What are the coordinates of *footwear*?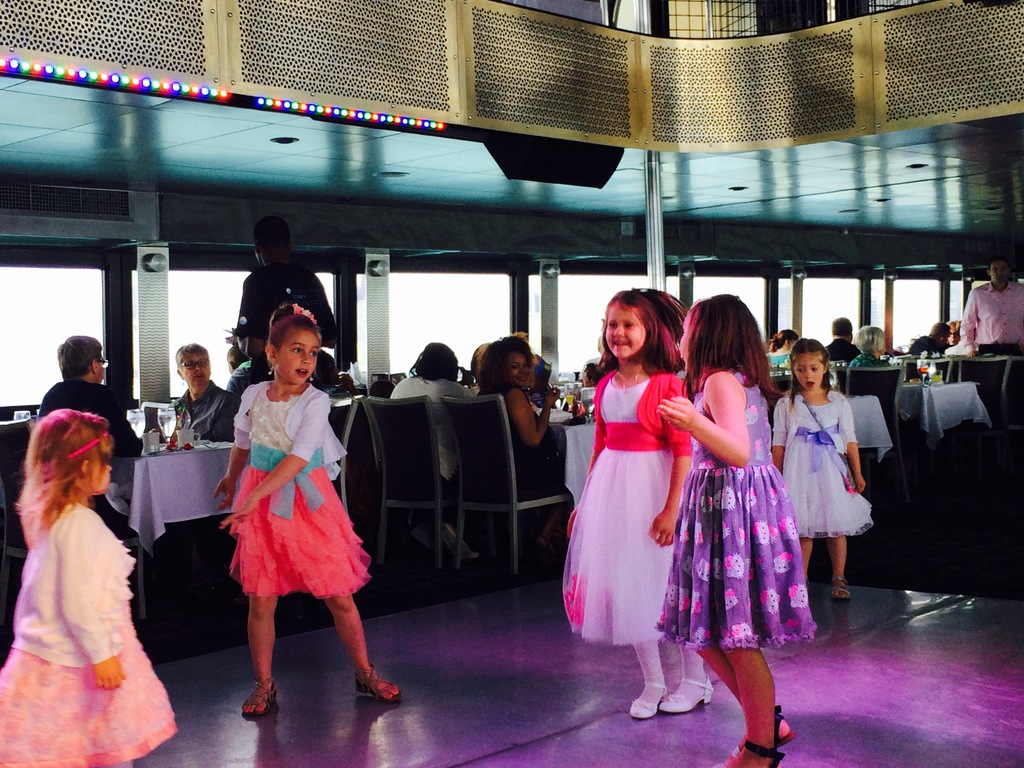
pyautogui.locateOnScreen(240, 672, 280, 720).
